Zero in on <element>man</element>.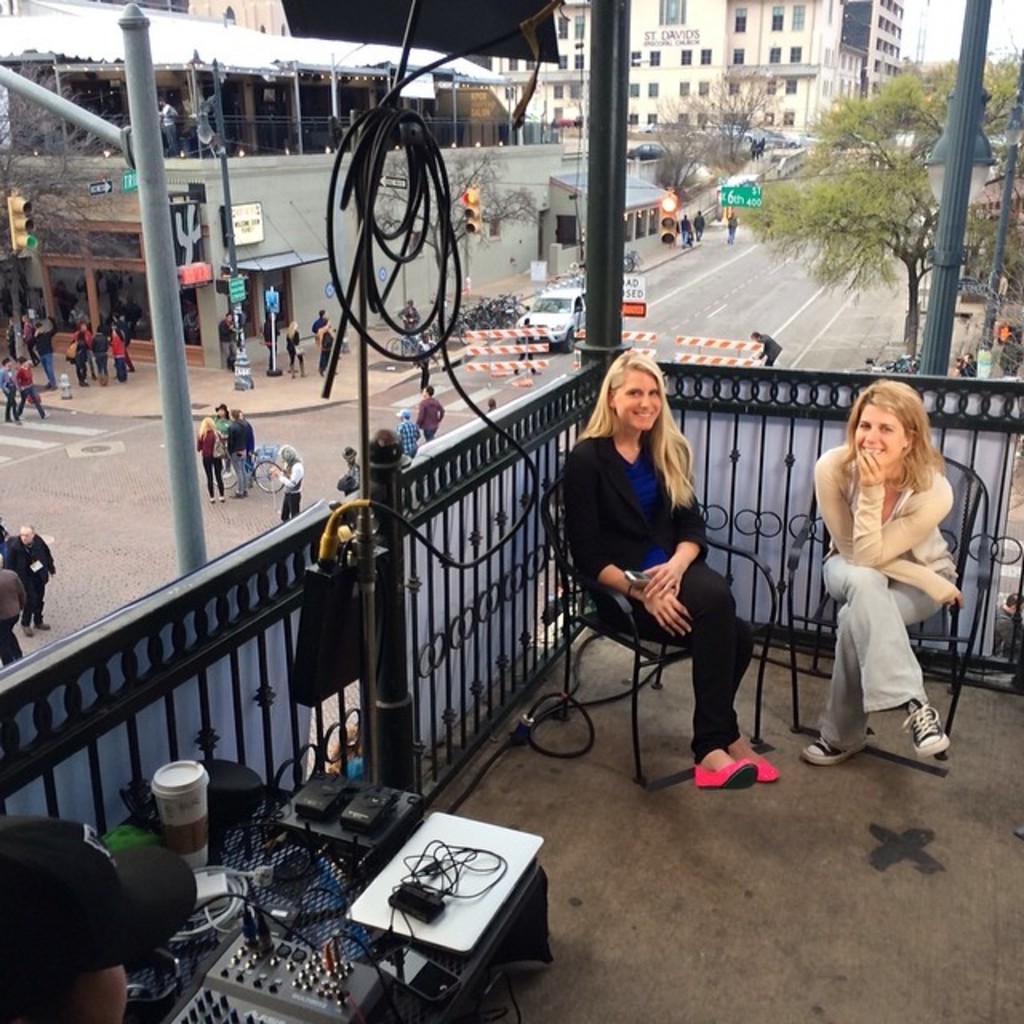
Zeroed in: (left=746, top=333, right=787, bottom=373).
